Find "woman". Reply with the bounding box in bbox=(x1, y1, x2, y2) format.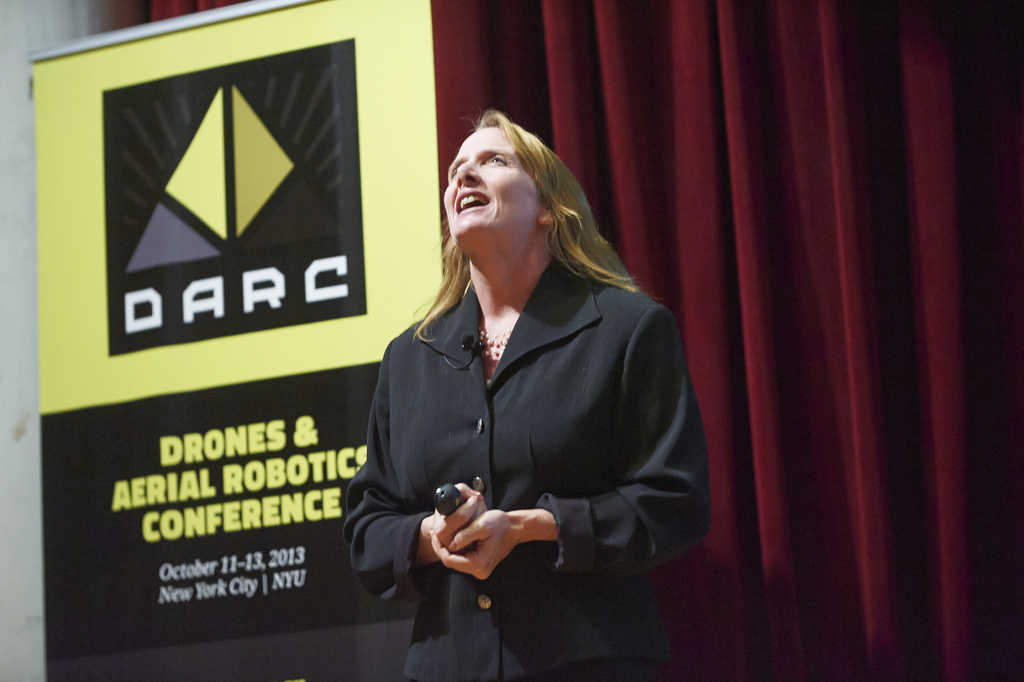
bbox=(350, 96, 686, 653).
